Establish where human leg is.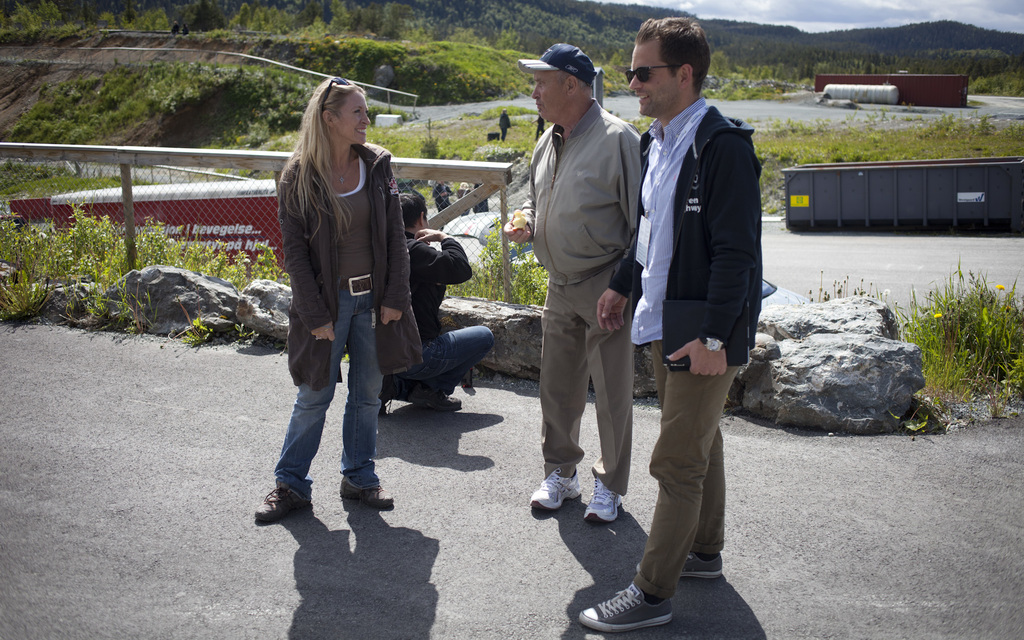
Established at x1=259 y1=292 x2=345 y2=526.
